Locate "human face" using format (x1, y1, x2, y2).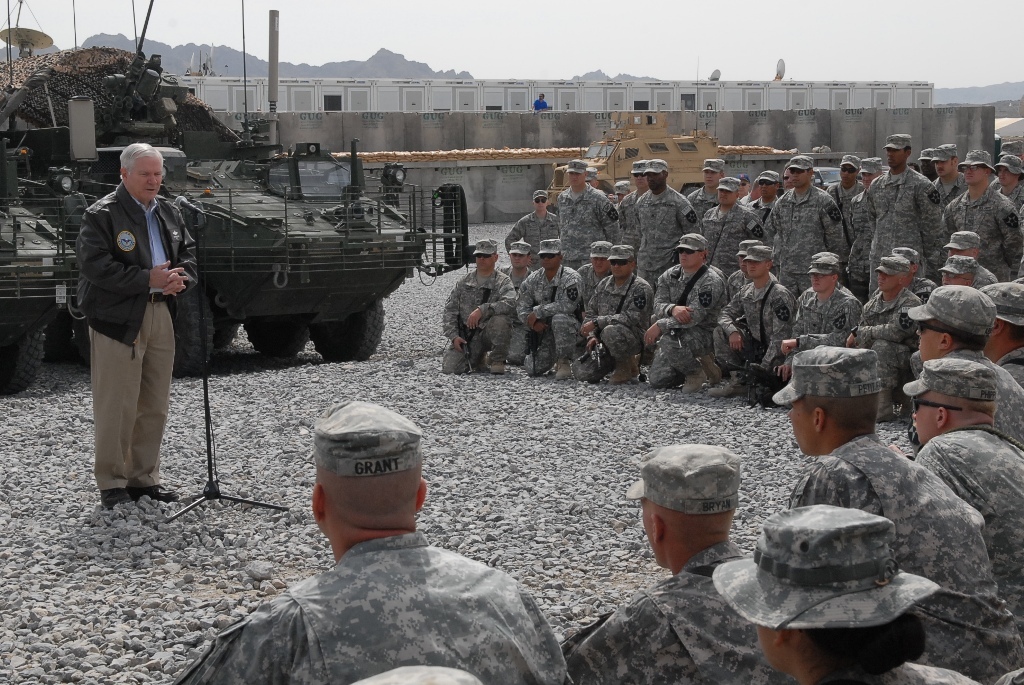
(646, 171, 661, 189).
